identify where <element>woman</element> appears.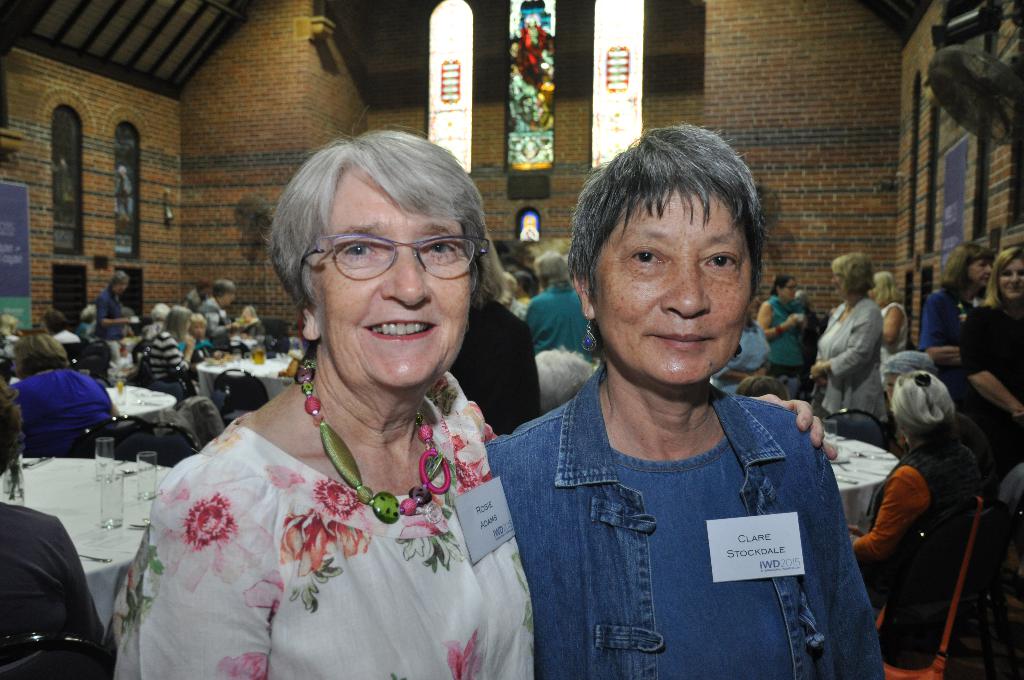
Appears at [x1=845, y1=367, x2=964, y2=668].
